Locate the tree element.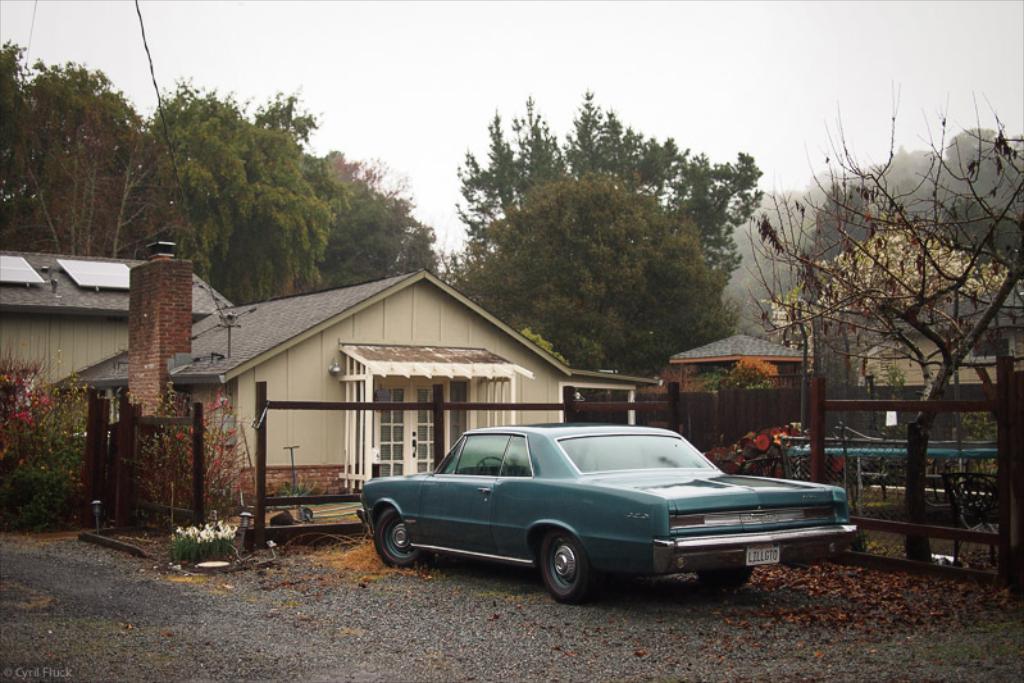
Element bbox: pyautogui.locateOnScreen(742, 83, 1012, 486).
